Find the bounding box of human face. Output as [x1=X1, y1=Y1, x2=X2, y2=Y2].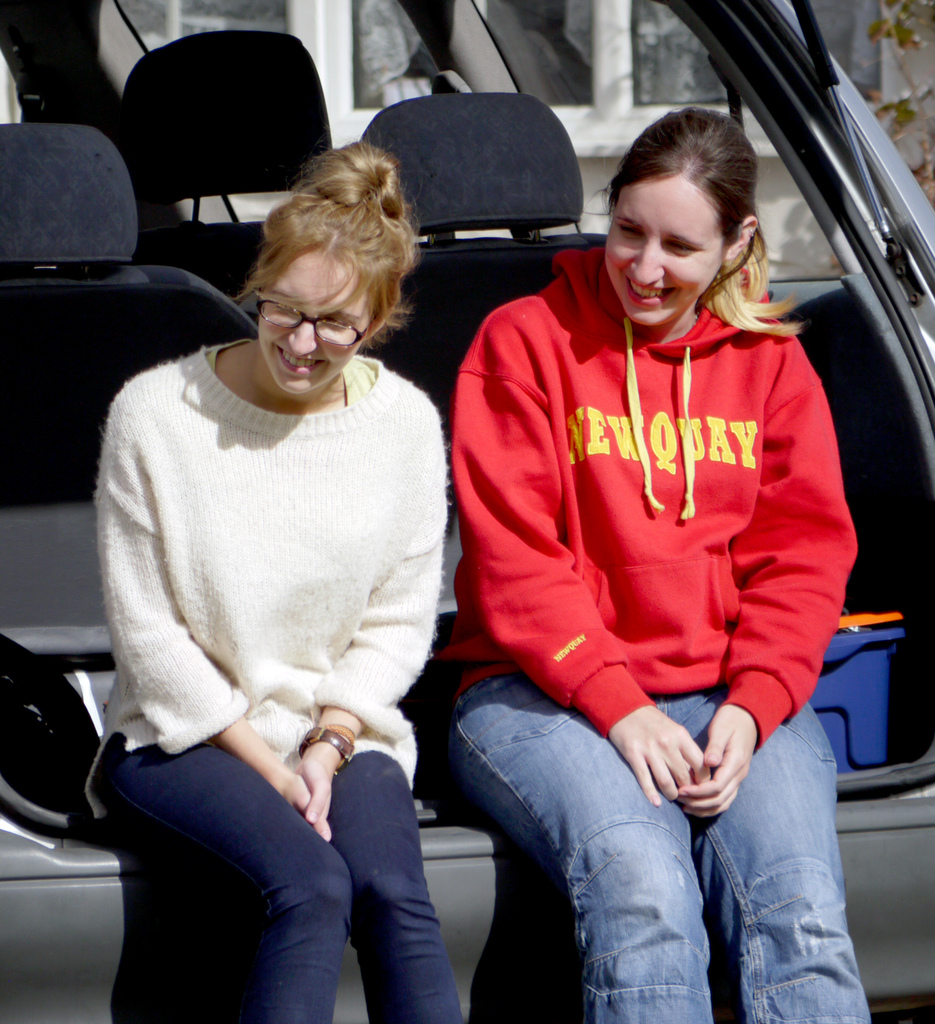
[x1=609, y1=154, x2=746, y2=339].
